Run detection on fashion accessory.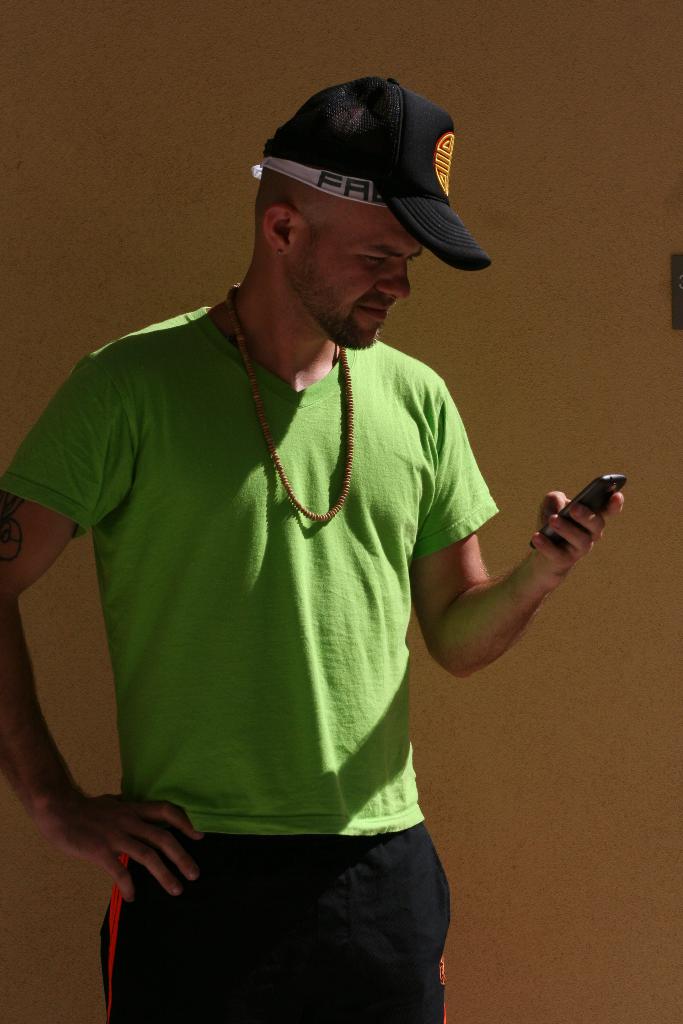
Result: (left=245, top=73, right=496, bottom=269).
